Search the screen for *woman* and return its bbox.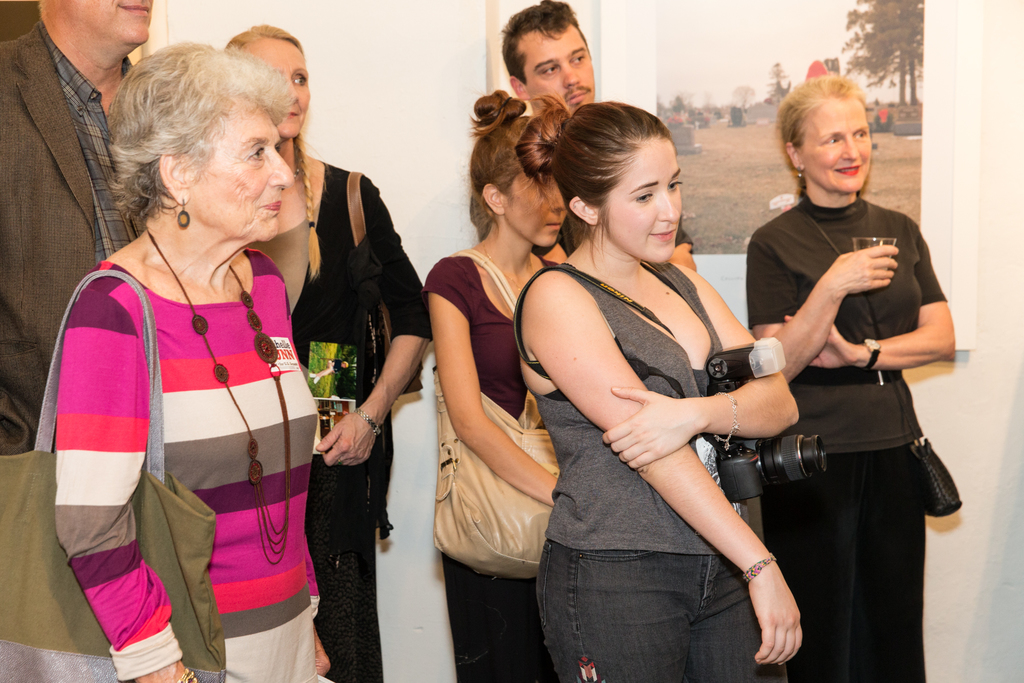
Found: BBox(515, 103, 801, 682).
